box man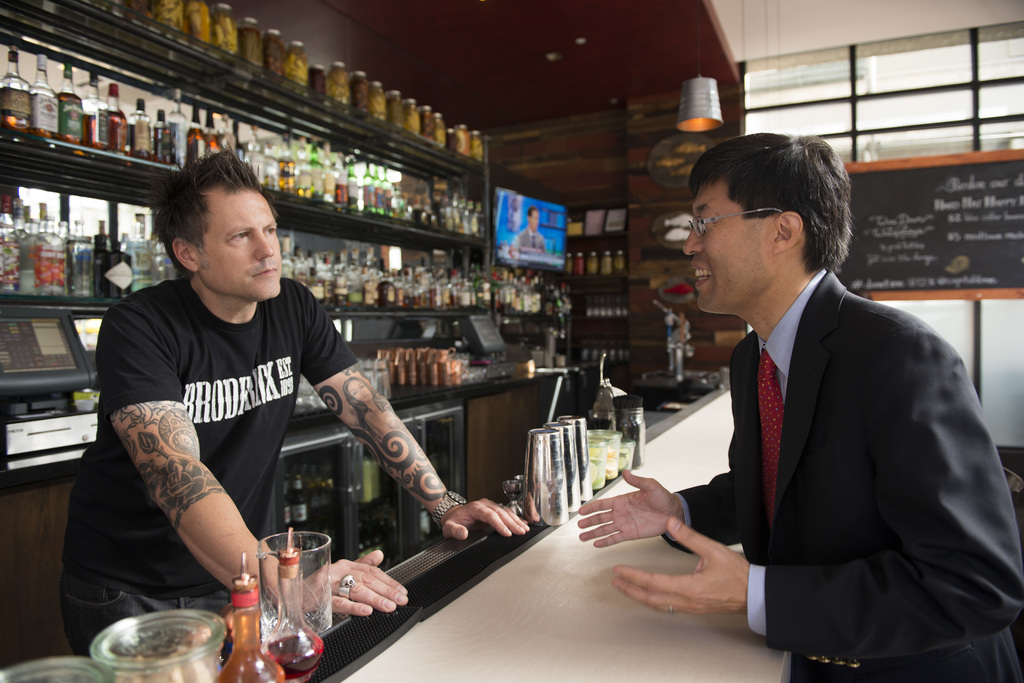
(x1=40, y1=147, x2=534, y2=654)
